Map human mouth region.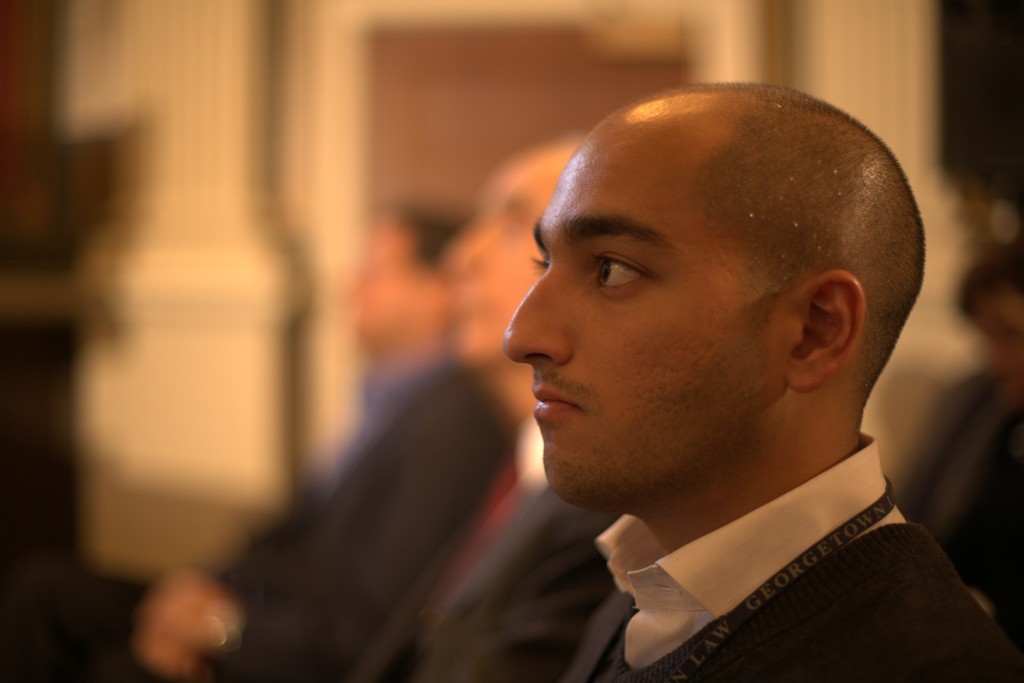
Mapped to x1=529 y1=370 x2=591 y2=426.
